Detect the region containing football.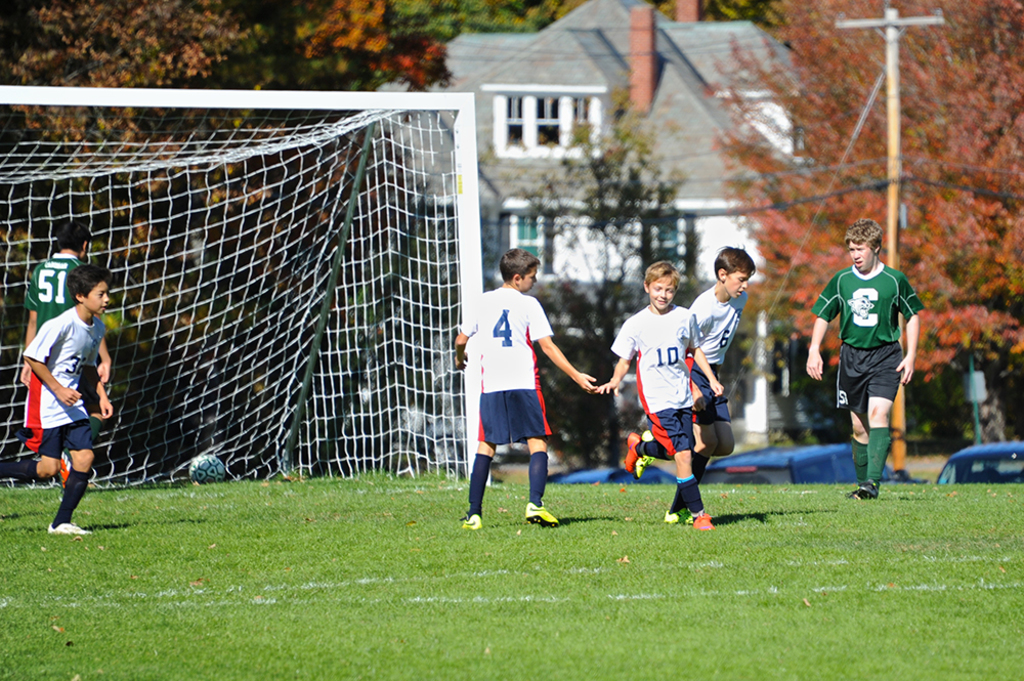
bbox=(190, 455, 225, 483).
